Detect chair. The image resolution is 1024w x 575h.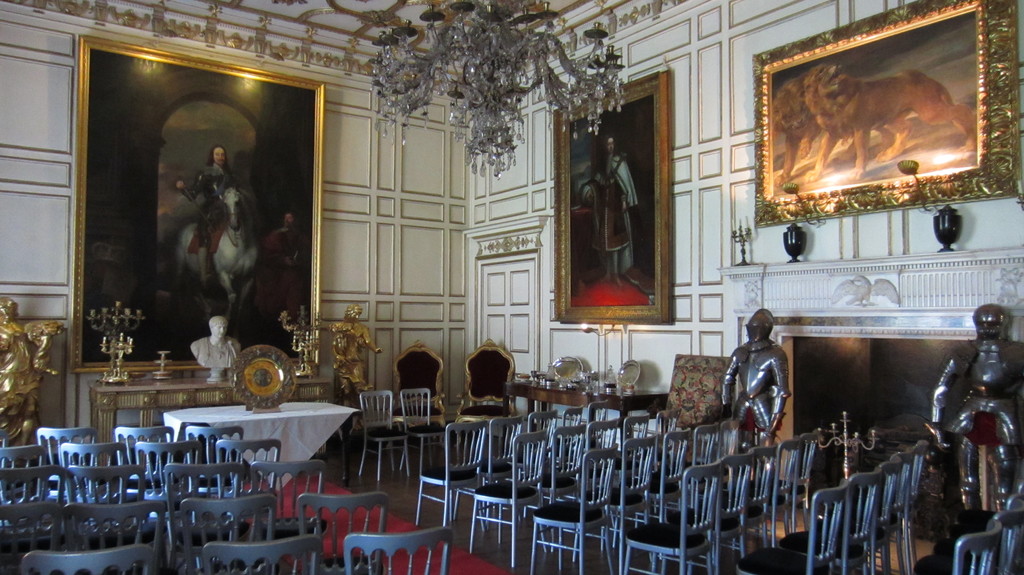
rect(690, 447, 770, 574).
